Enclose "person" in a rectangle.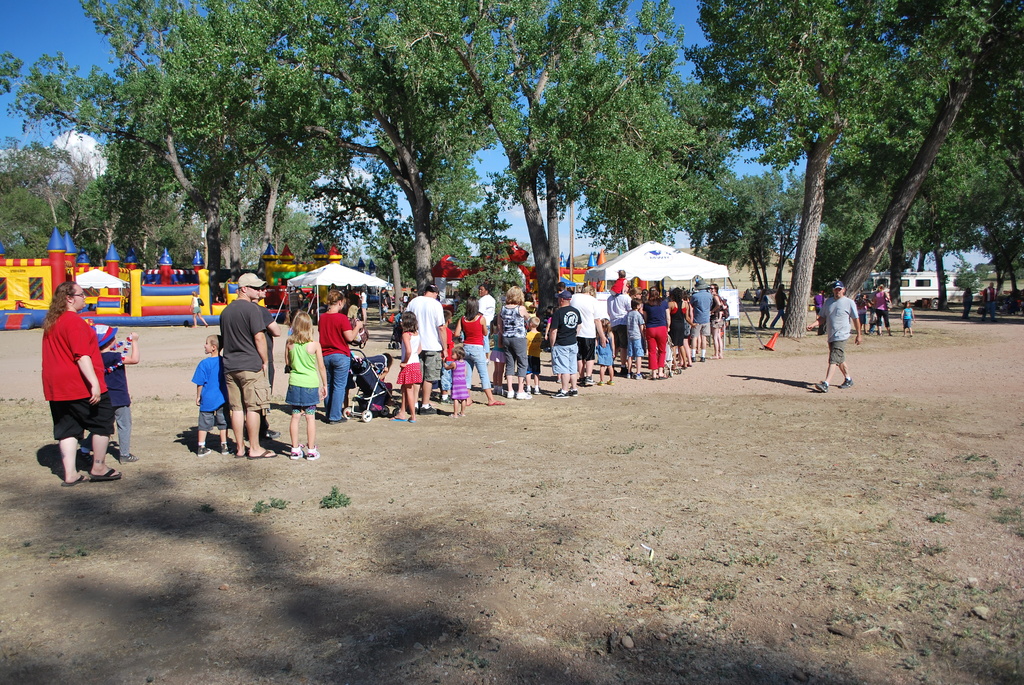
bbox=[401, 279, 447, 413].
